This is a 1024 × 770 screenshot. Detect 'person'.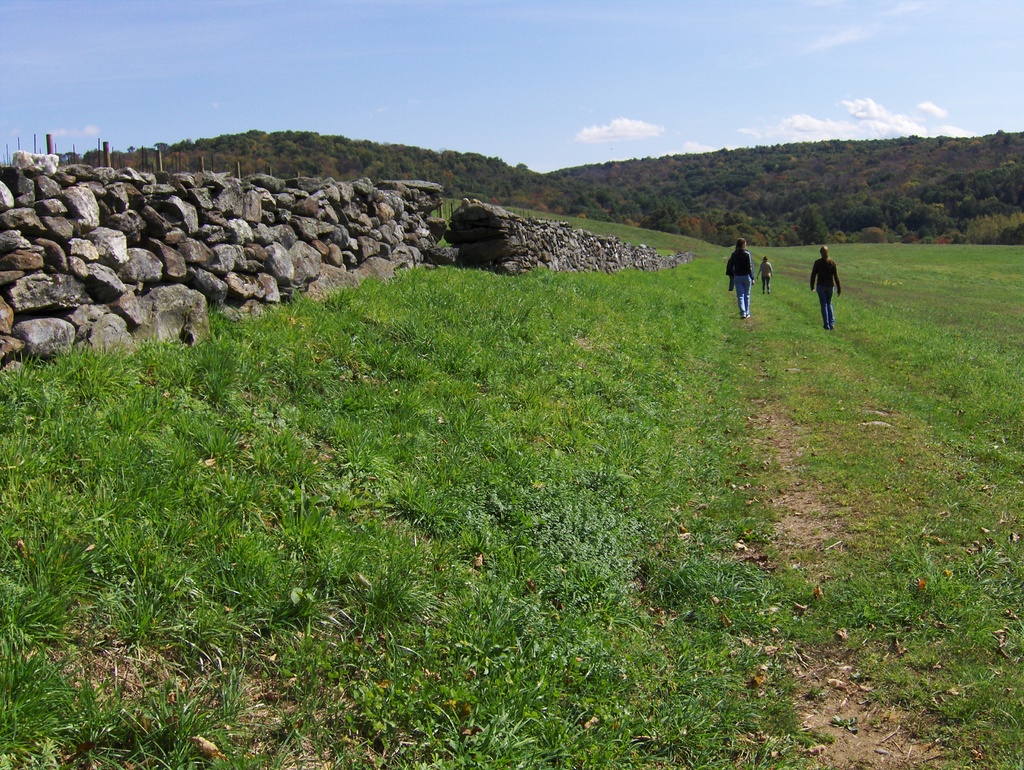
[x1=811, y1=245, x2=842, y2=327].
